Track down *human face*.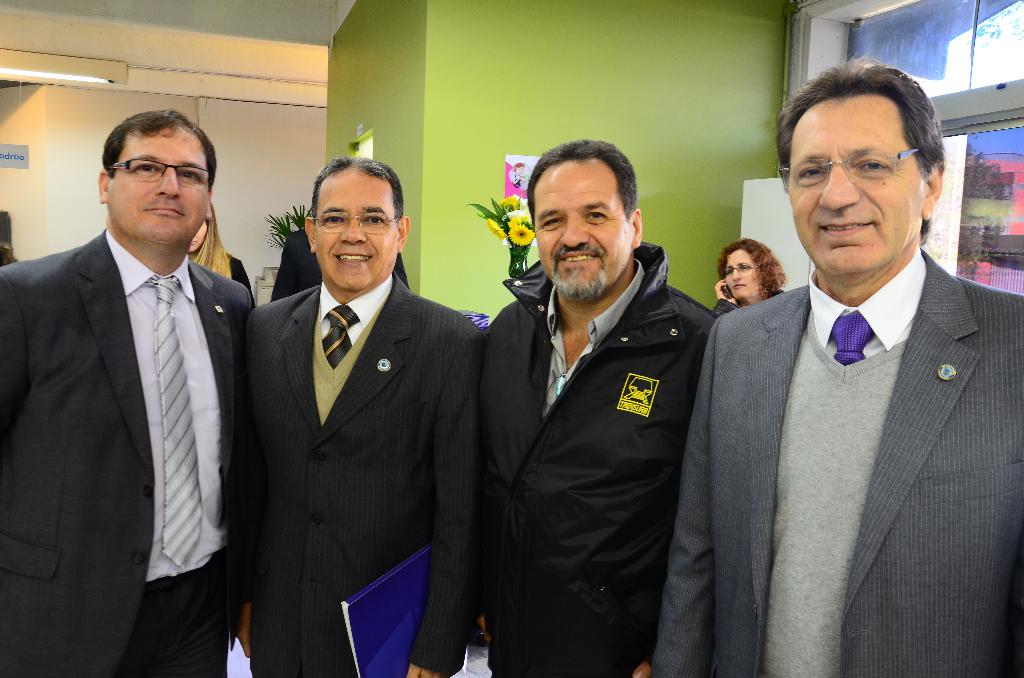
Tracked to <bbox>532, 168, 635, 289</bbox>.
